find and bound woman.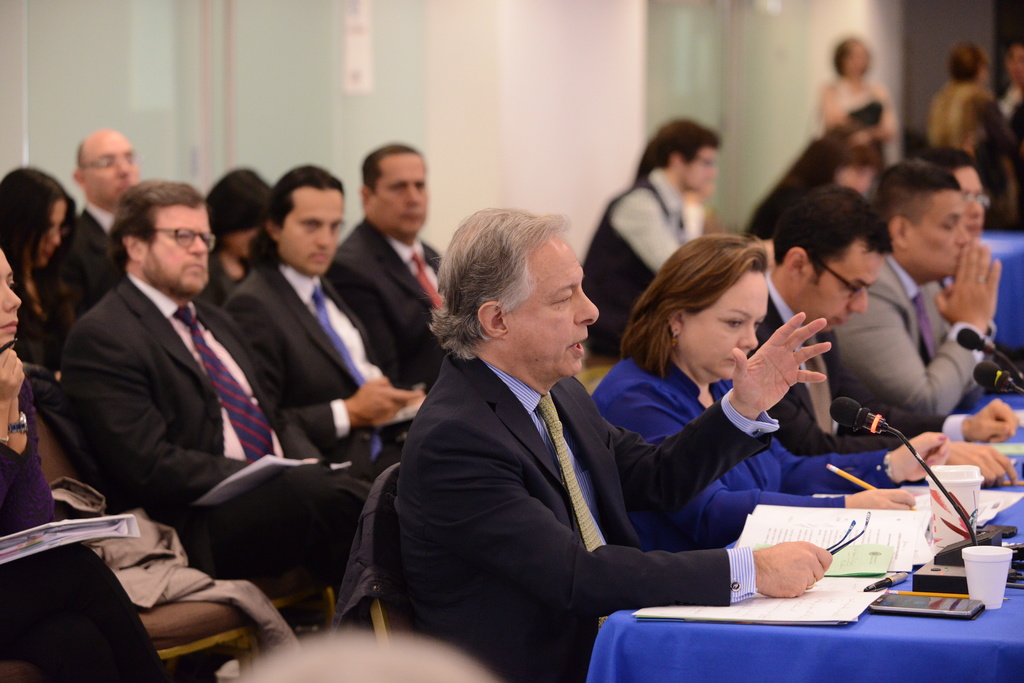
Bound: [left=744, top=138, right=876, bottom=241].
